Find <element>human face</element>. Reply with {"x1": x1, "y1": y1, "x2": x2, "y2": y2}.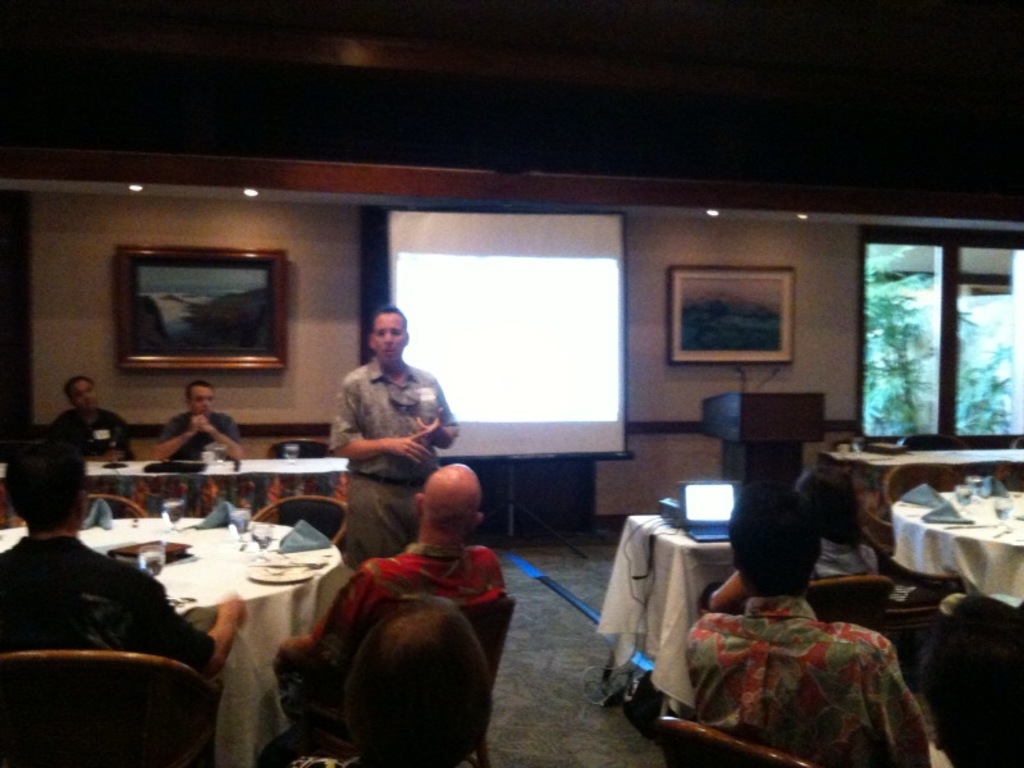
{"x1": 375, "y1": 315, "x2": 401, "y2": 364}.
